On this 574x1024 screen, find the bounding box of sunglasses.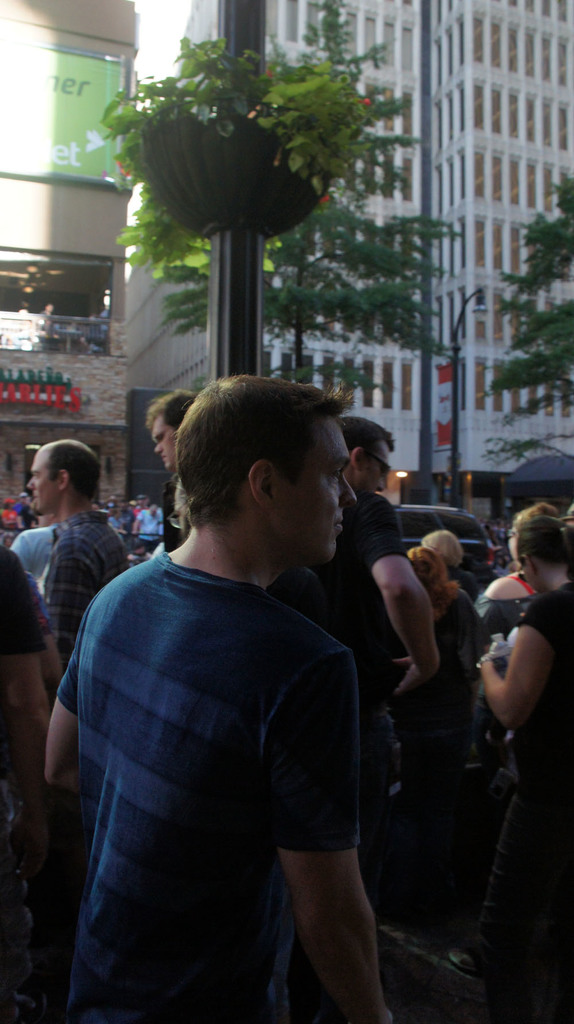
Bounding box: bbox(372, 457, 392, 480).
